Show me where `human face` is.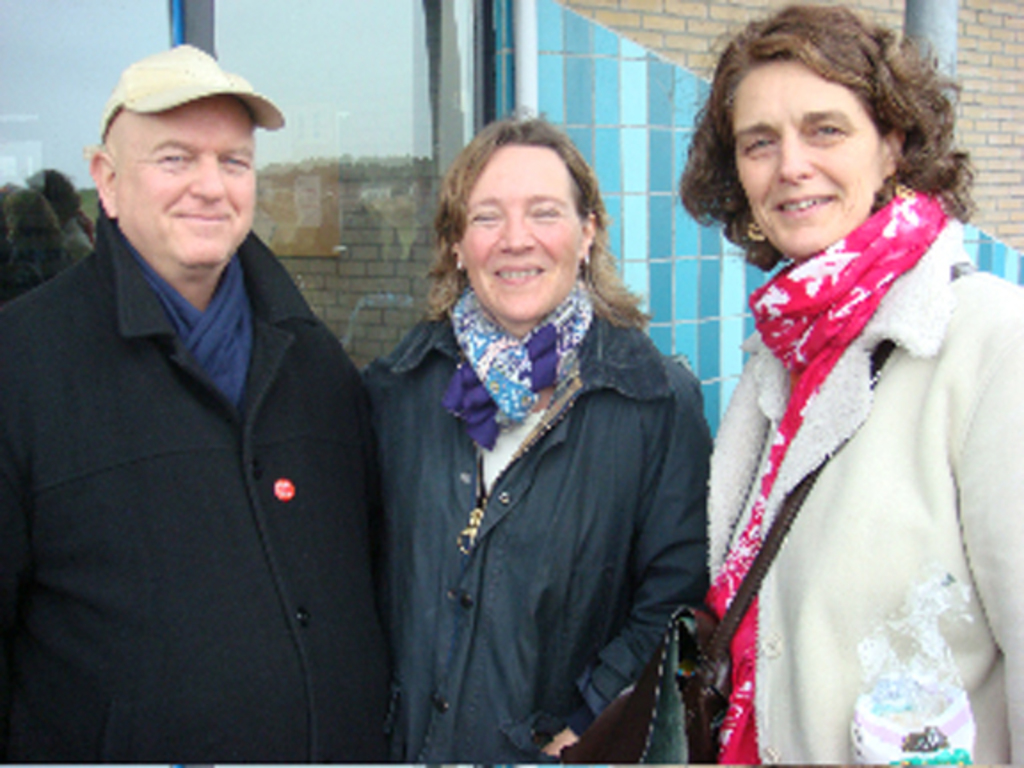
`human face` is at (462, 149, 592, 316).
